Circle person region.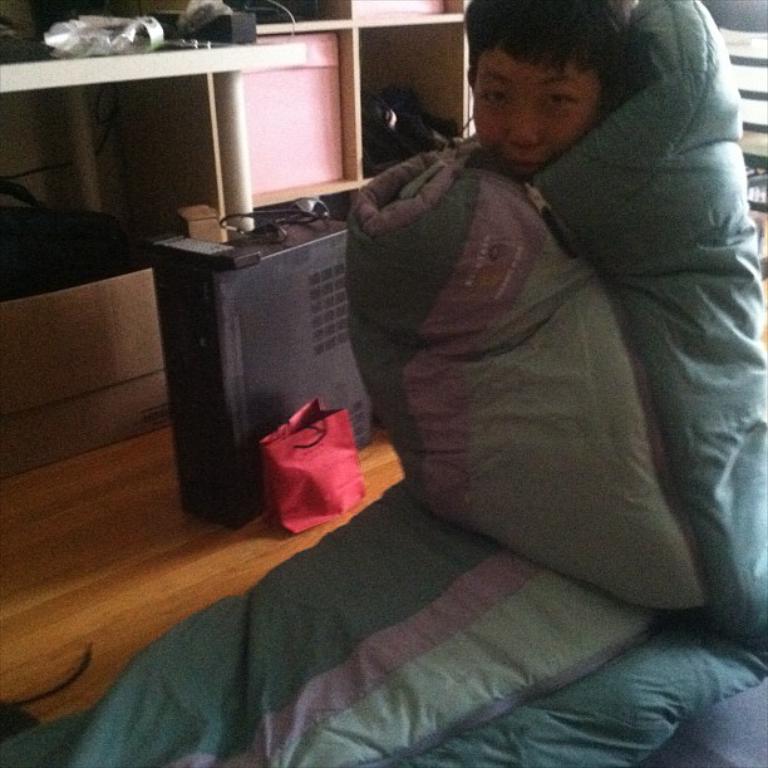
Region: box=[221, 3, 737, 715].
